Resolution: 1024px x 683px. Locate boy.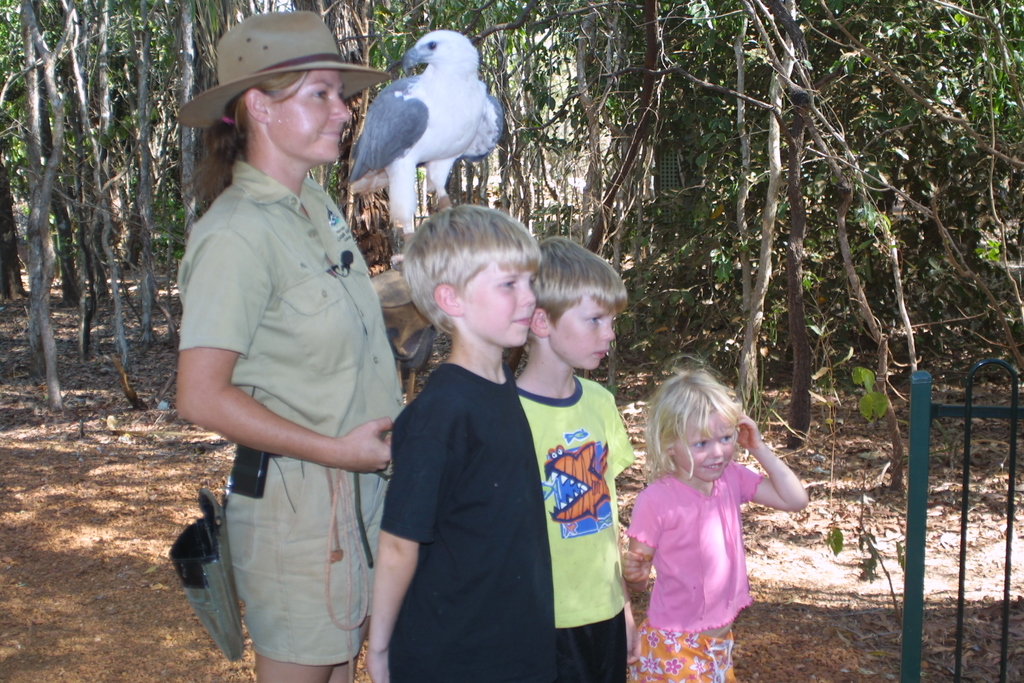
(367,191,567,682).
